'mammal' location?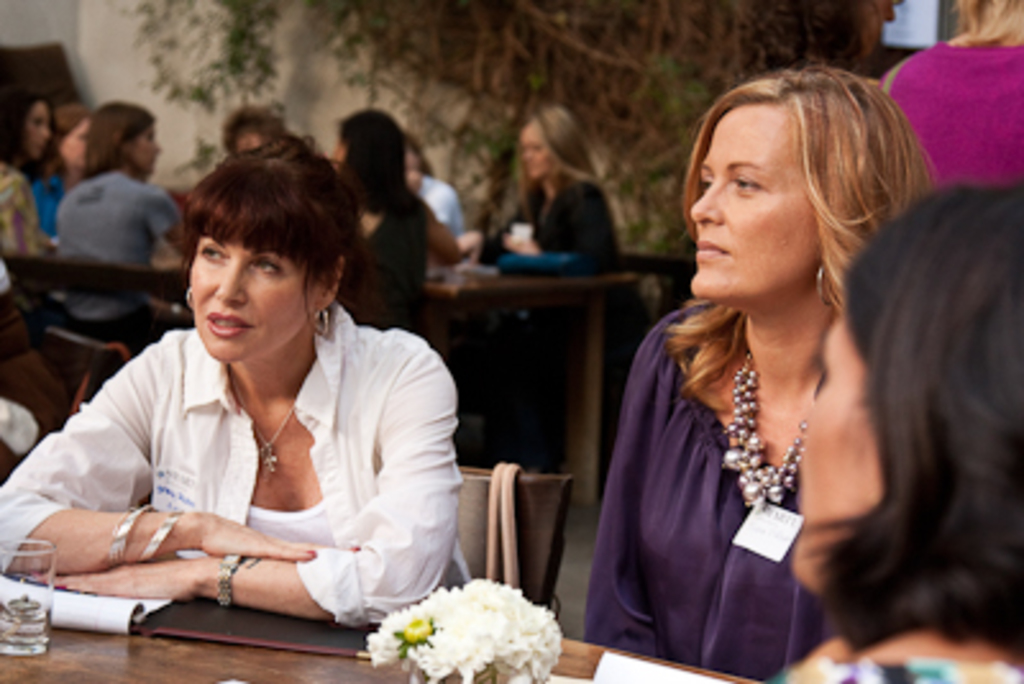
region(51, 97, 105, 205)
